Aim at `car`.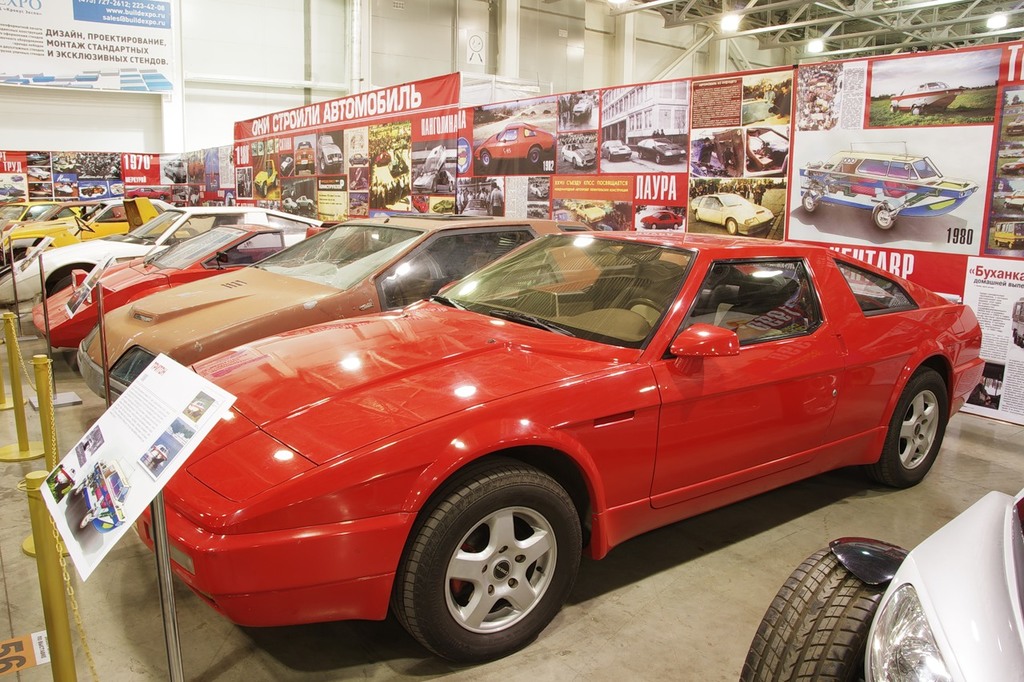
Aimed at <bbox>474, 125, 556, 171</bbox>.
